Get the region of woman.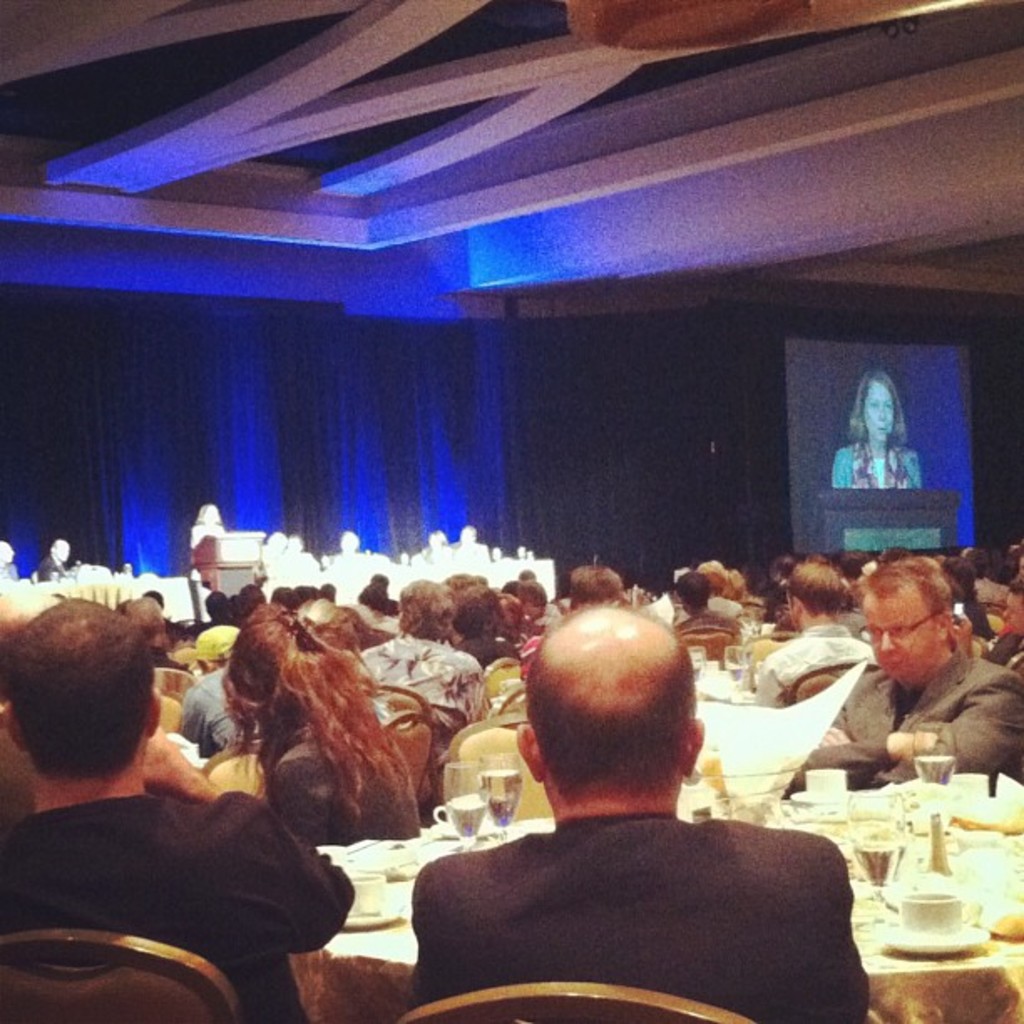
(x1=196, y1=489, x2=236, y2=554).
